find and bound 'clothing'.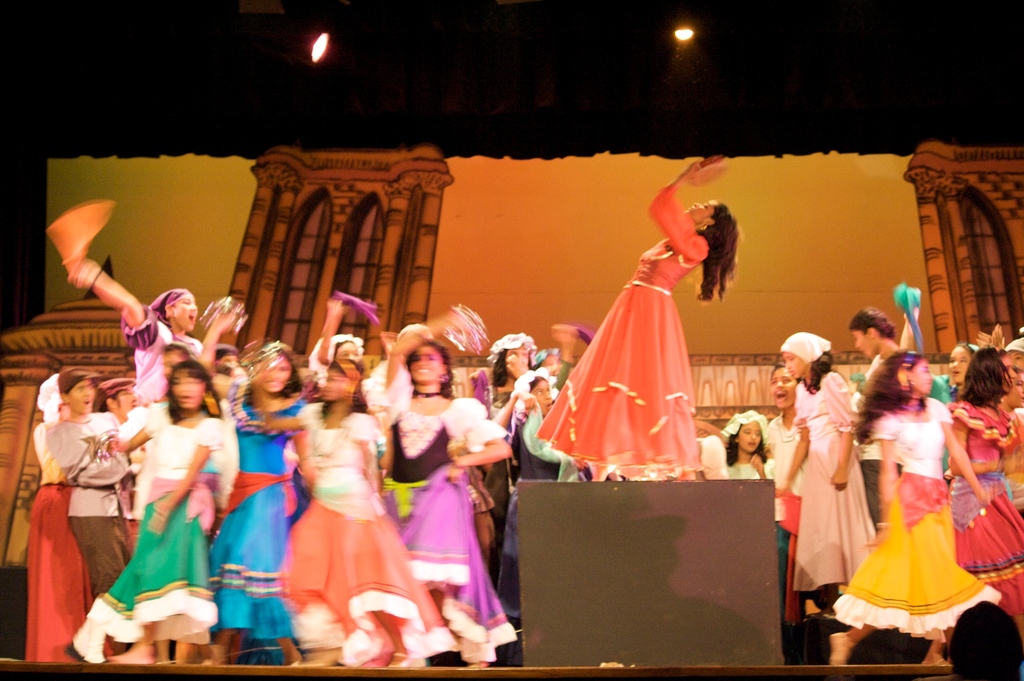
Bound: {"x1": 204, "y1": 398, "x2": 294, "y2": 644}.
